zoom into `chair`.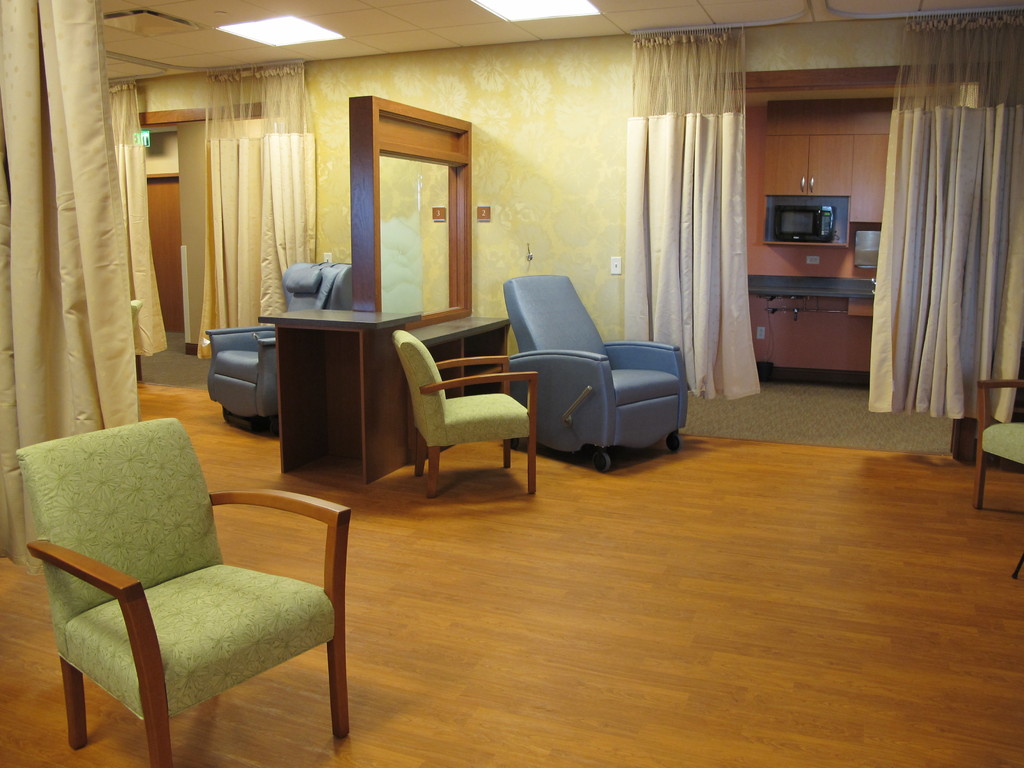
Zoom target: x1=202, y1=257, x2=365, y2=430.
